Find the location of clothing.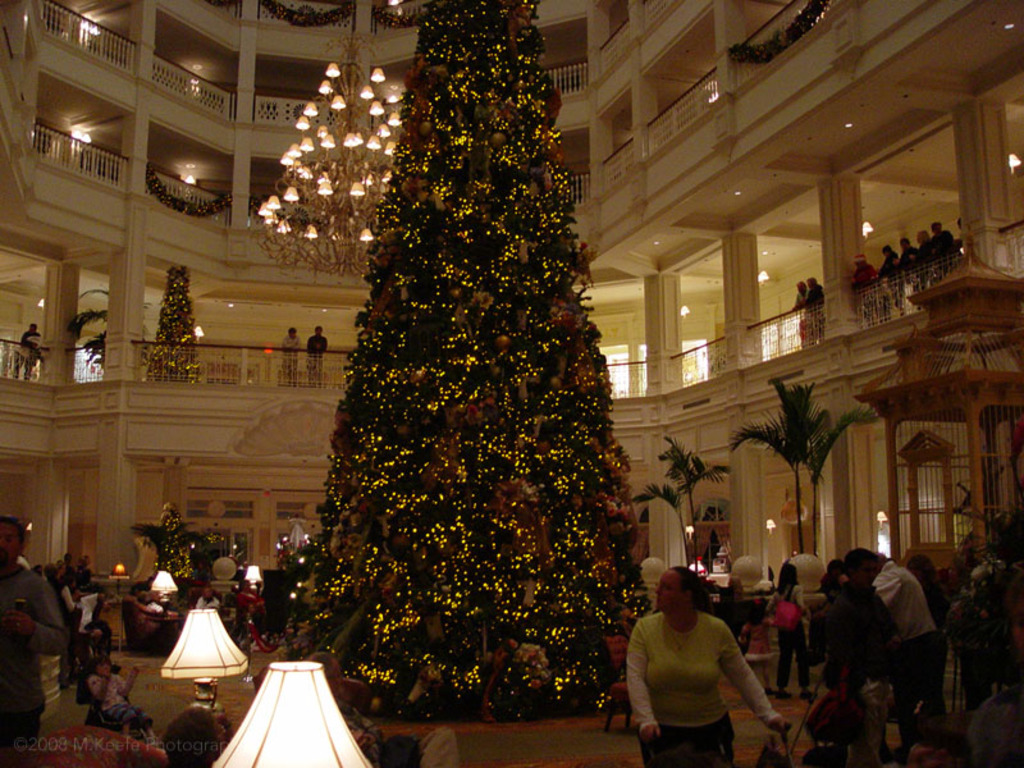
Location: 760/580/808/690.
